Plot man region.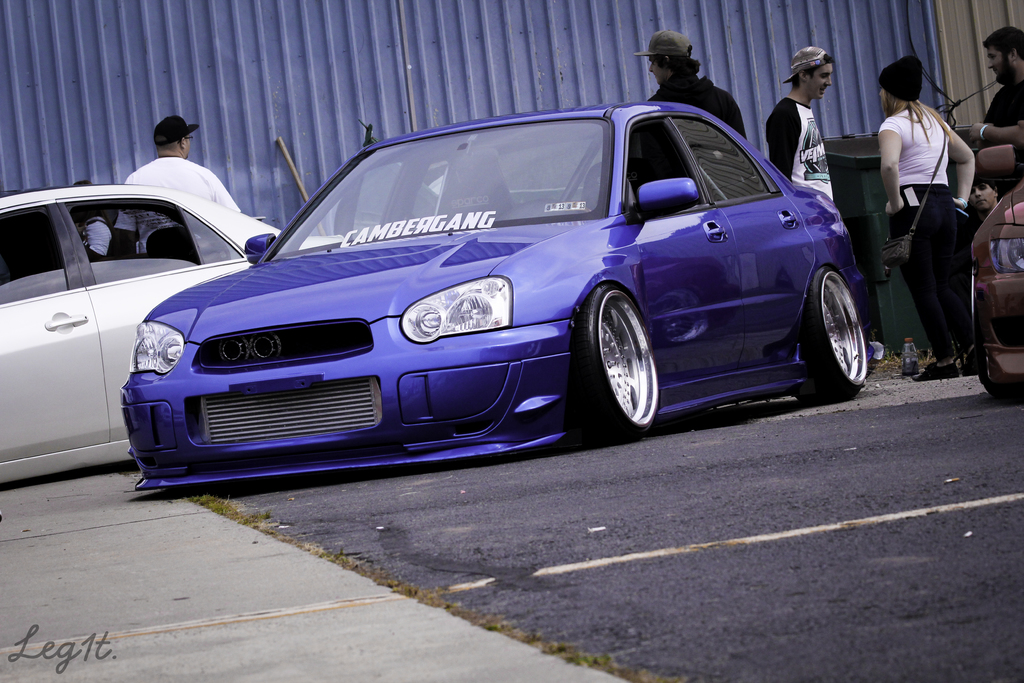
Plotted at (106, 113, 242, 258).
